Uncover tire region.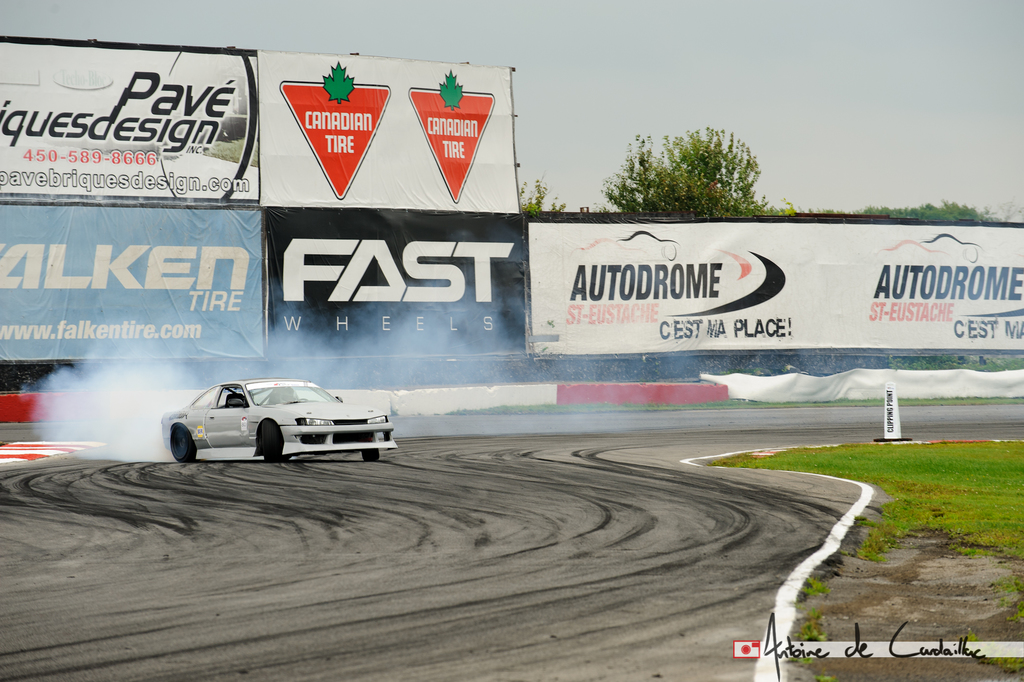
Uncovered: x1=253, y1=416, x2=289, y2=466.
